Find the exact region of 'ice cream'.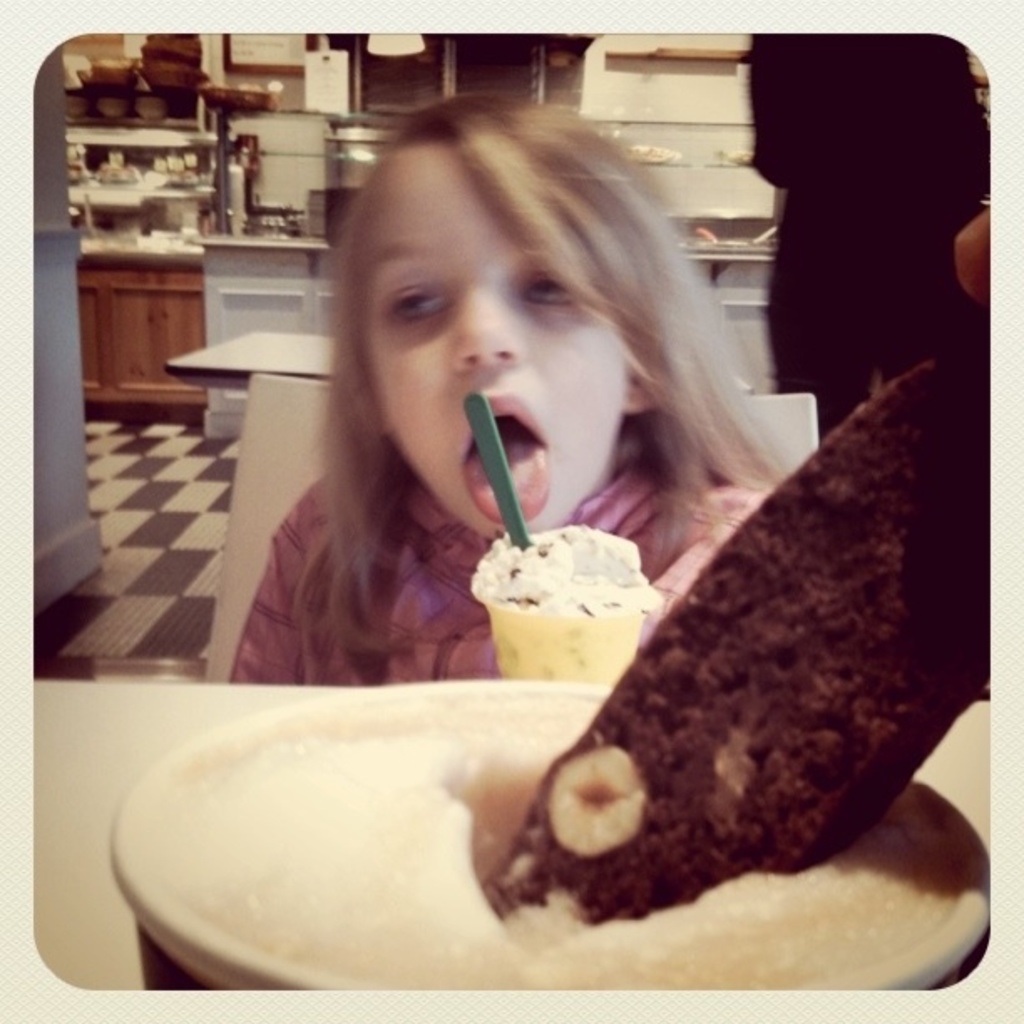
Exact region: detection(137, 335, 989, 986).
